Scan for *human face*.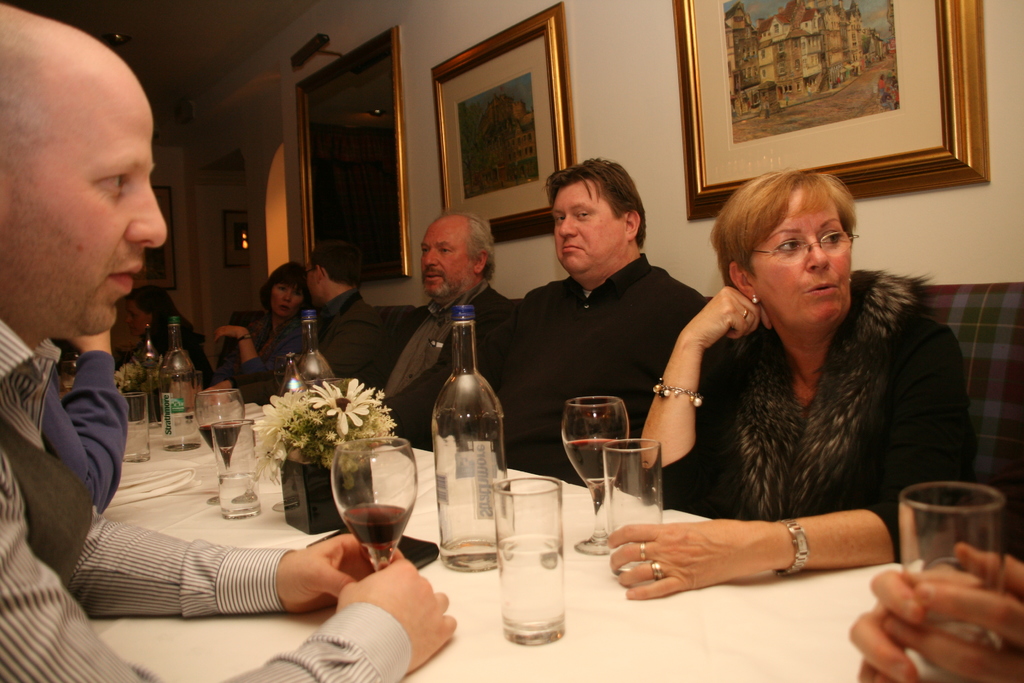
Scan result: (125, 299, 149, 337).
